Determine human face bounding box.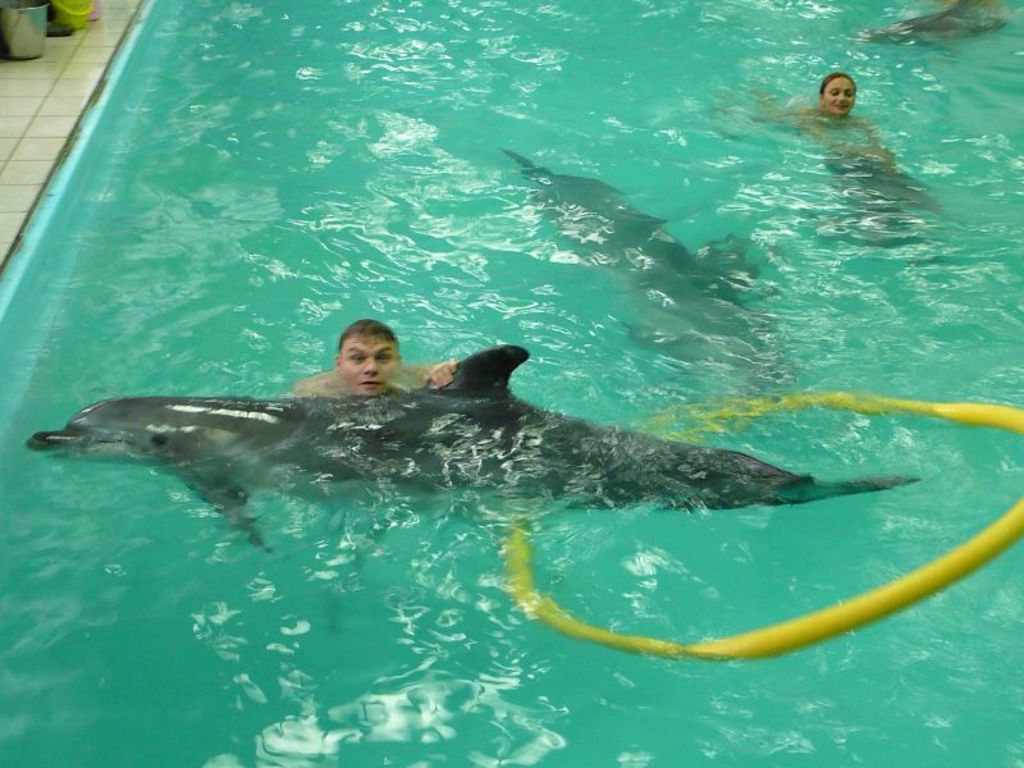
Determined: l=338, t=334, r=397, b=398.
